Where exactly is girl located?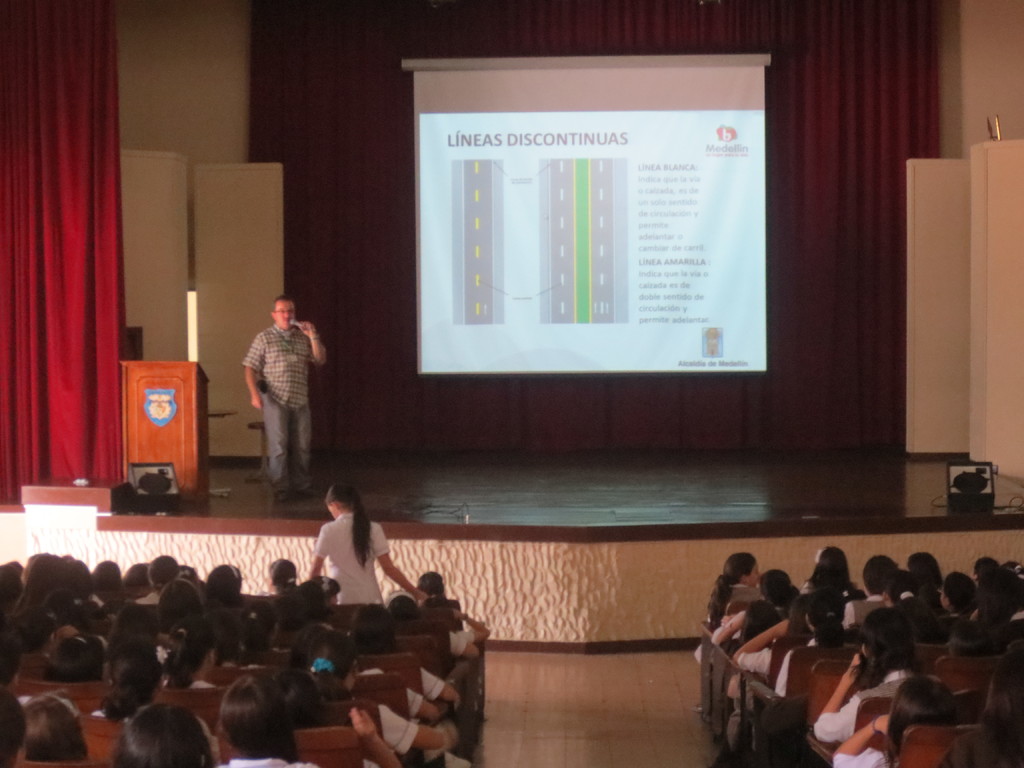
Its bounding box is 301,481,419,623.
